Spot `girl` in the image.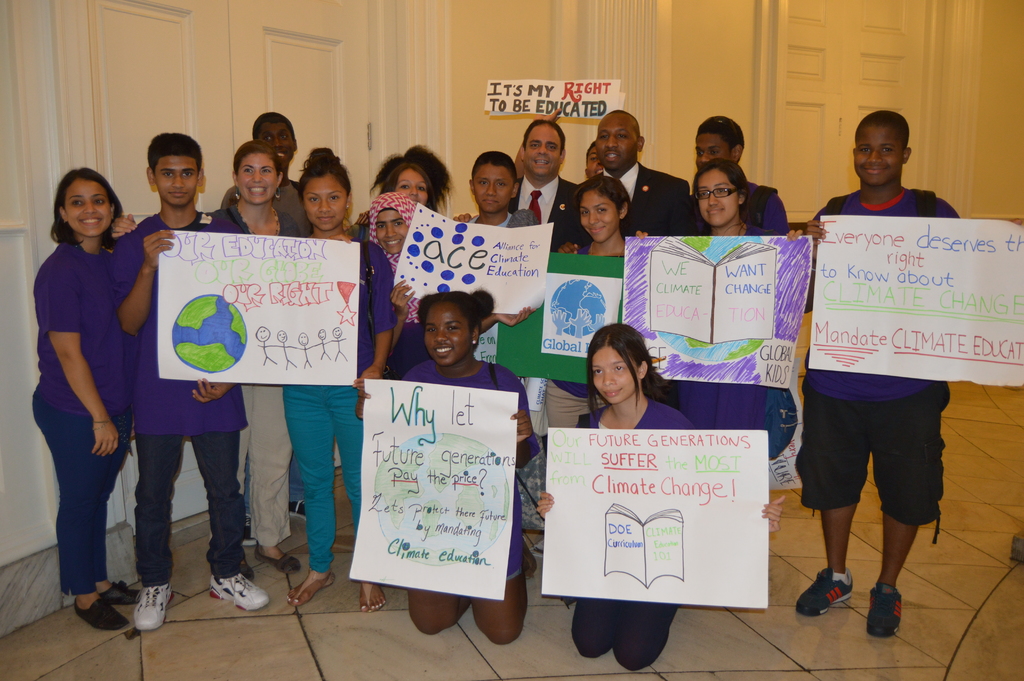
`girl` found at detection(543, 169, 632, 434).
